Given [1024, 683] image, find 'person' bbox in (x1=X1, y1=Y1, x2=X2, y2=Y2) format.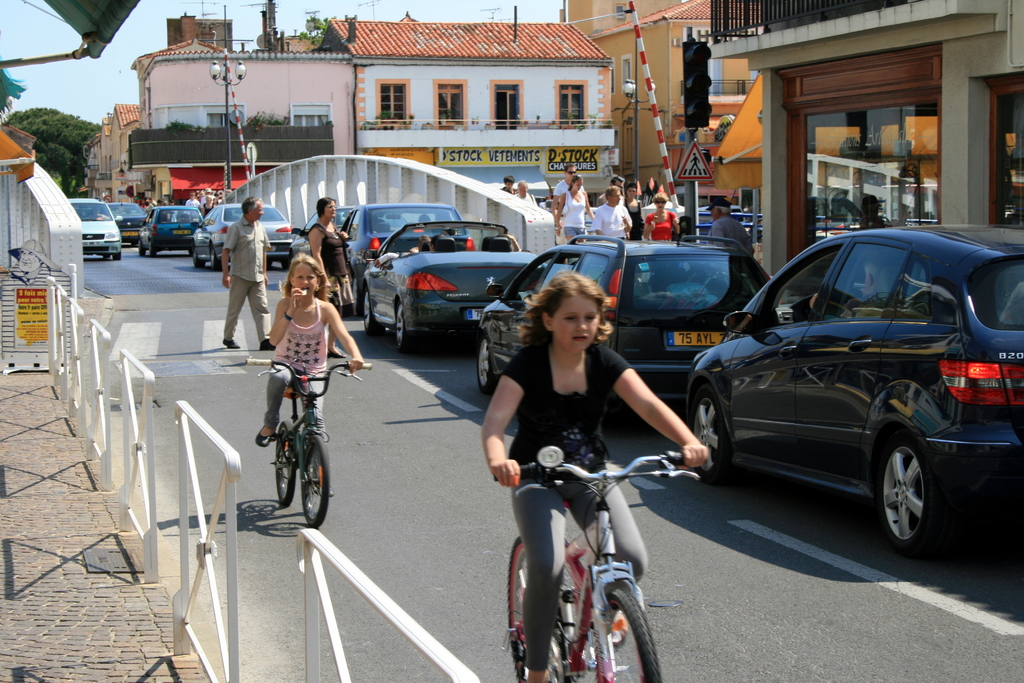
(x1=203, y1=25, x2=219, y2=45).
